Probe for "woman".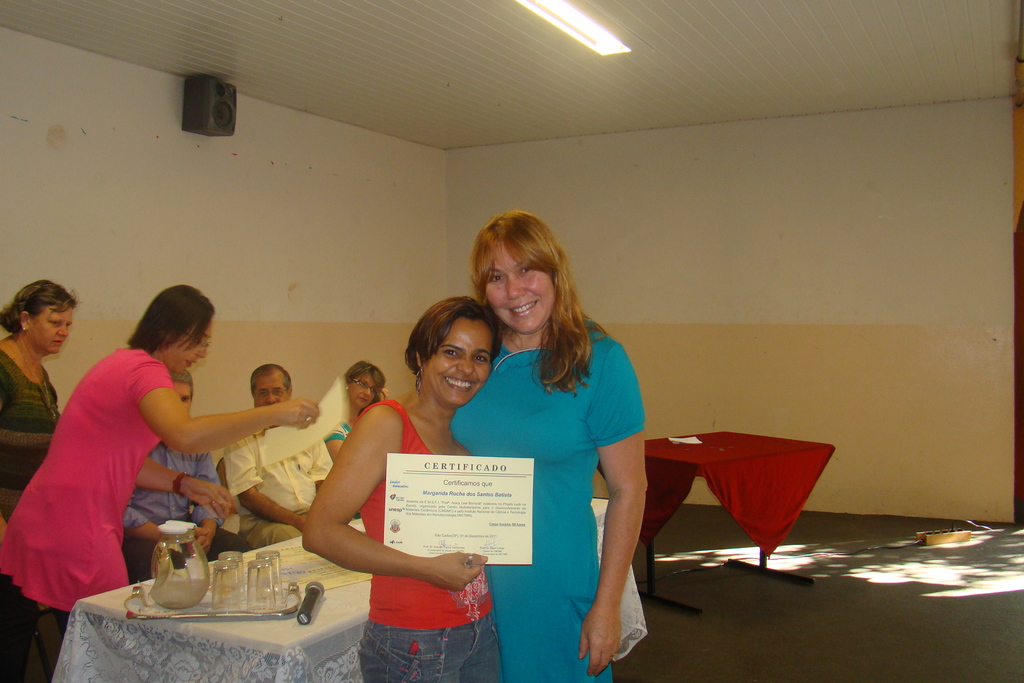
Probe result: l=0, t=283, r=320, b=682.
